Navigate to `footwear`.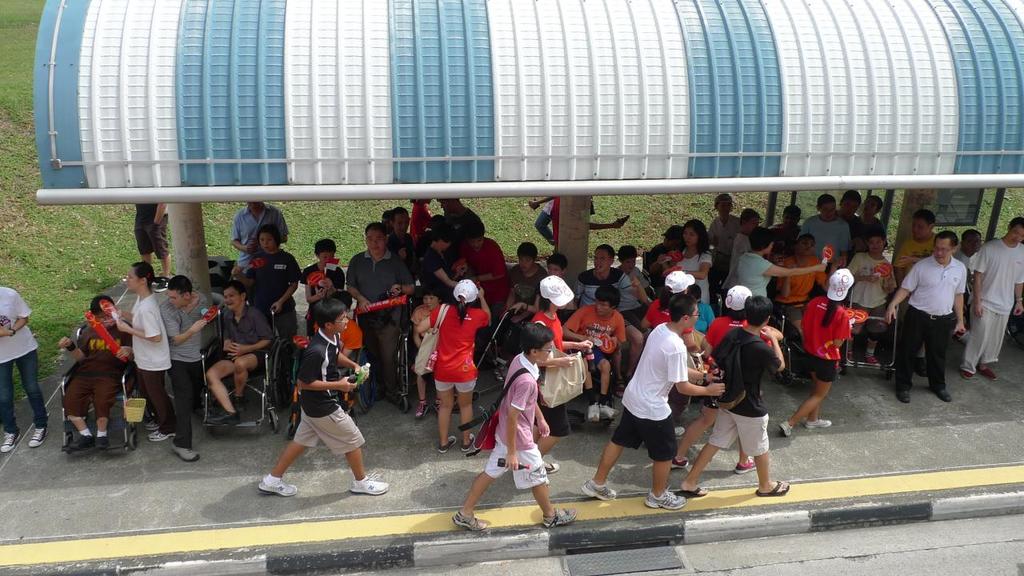
Navigation target: <box>642,486,690,511</box>.
